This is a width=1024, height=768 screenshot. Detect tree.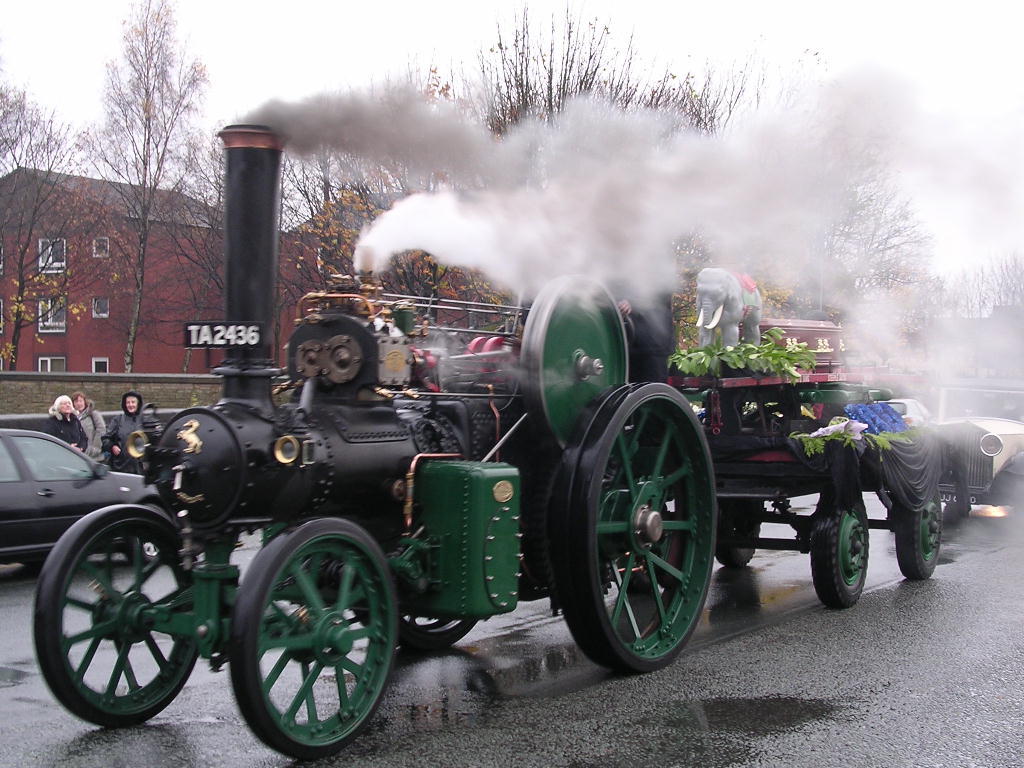
0,82,102,374.
